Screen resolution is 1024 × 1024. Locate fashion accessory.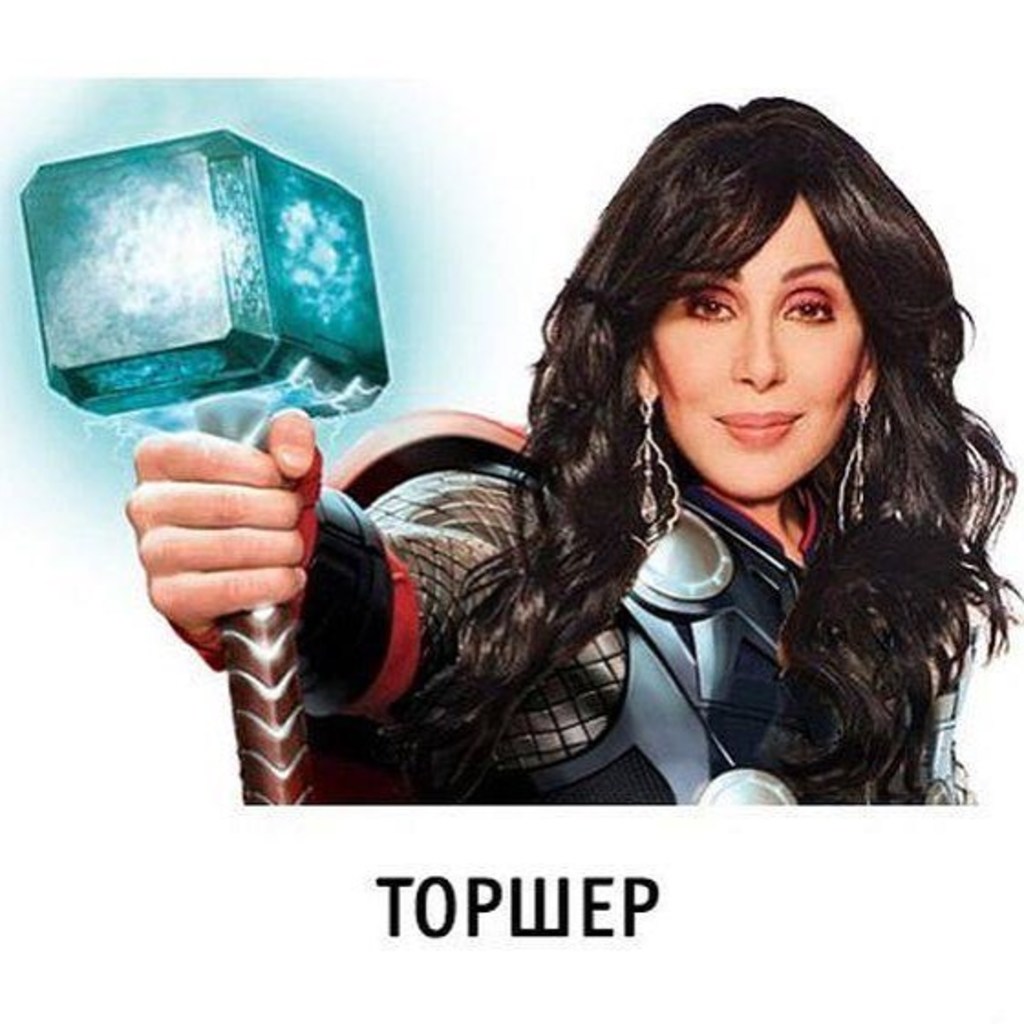
<box>836,397,878,532</box>.
